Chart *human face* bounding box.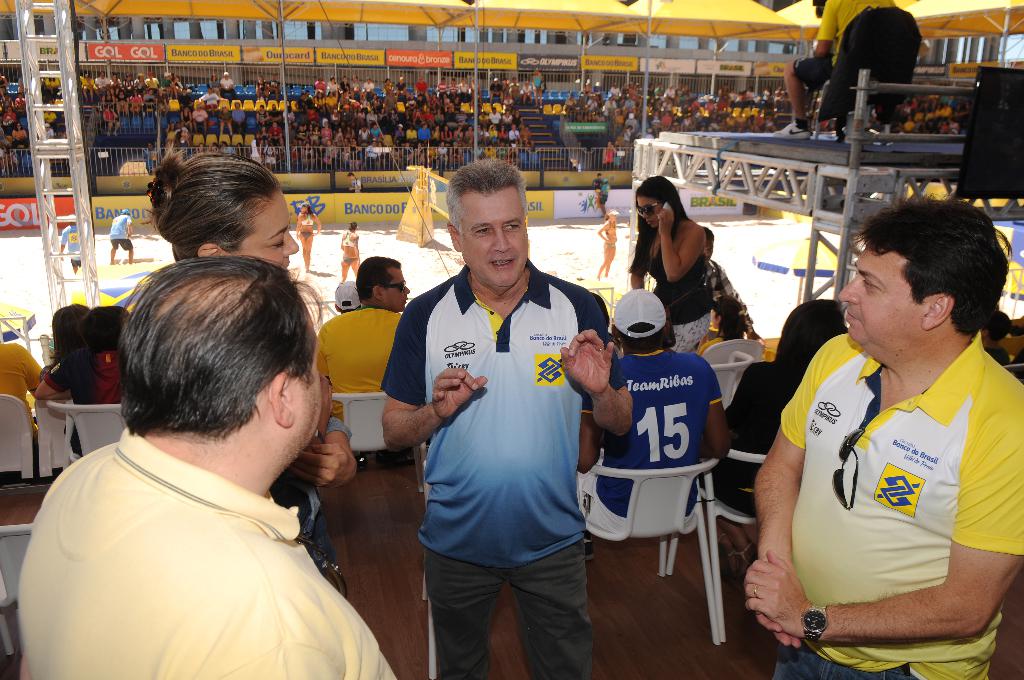
Charted: locate(638, 194, 664, 235).
